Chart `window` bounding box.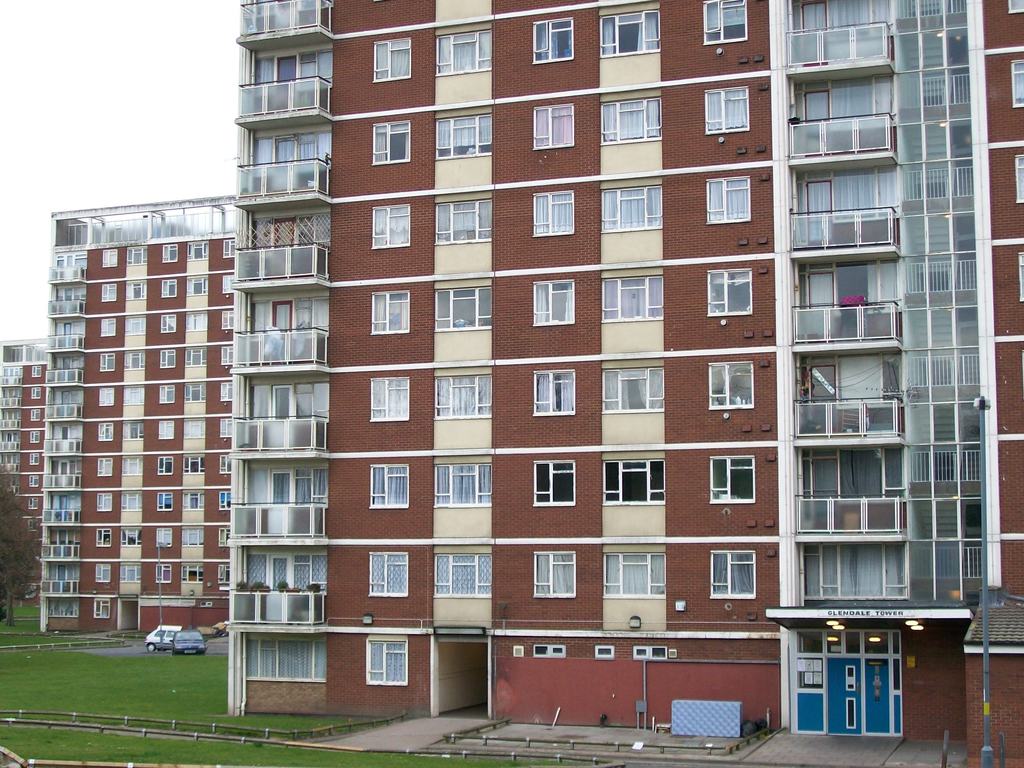
Charted: (1005,0,1023,13).
